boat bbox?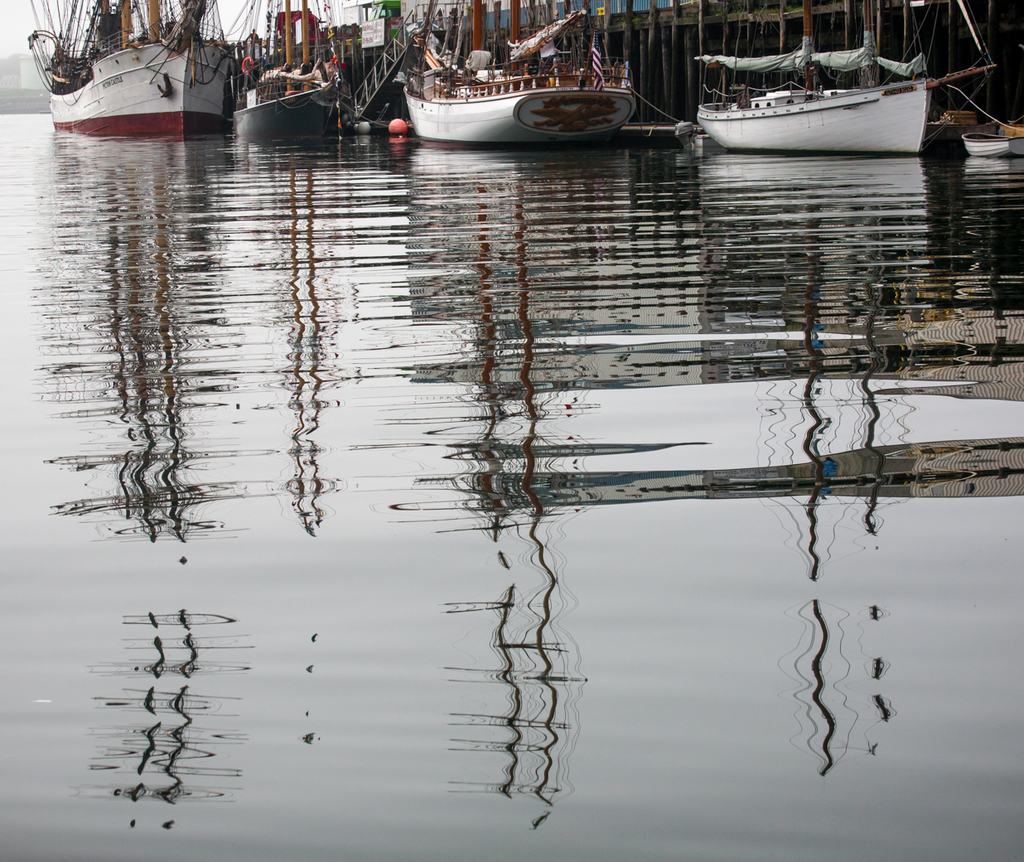
<bbox>43, 0, 234, 138</bbox>
